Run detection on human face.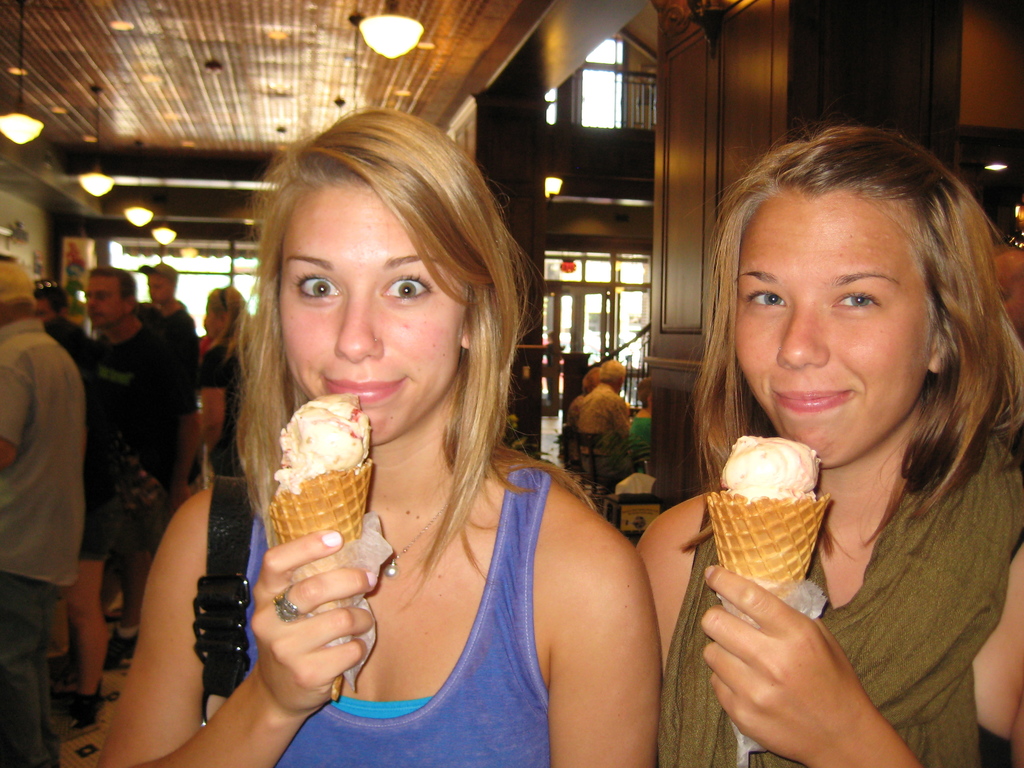
Result: crop(734, 192, 932, 468).
